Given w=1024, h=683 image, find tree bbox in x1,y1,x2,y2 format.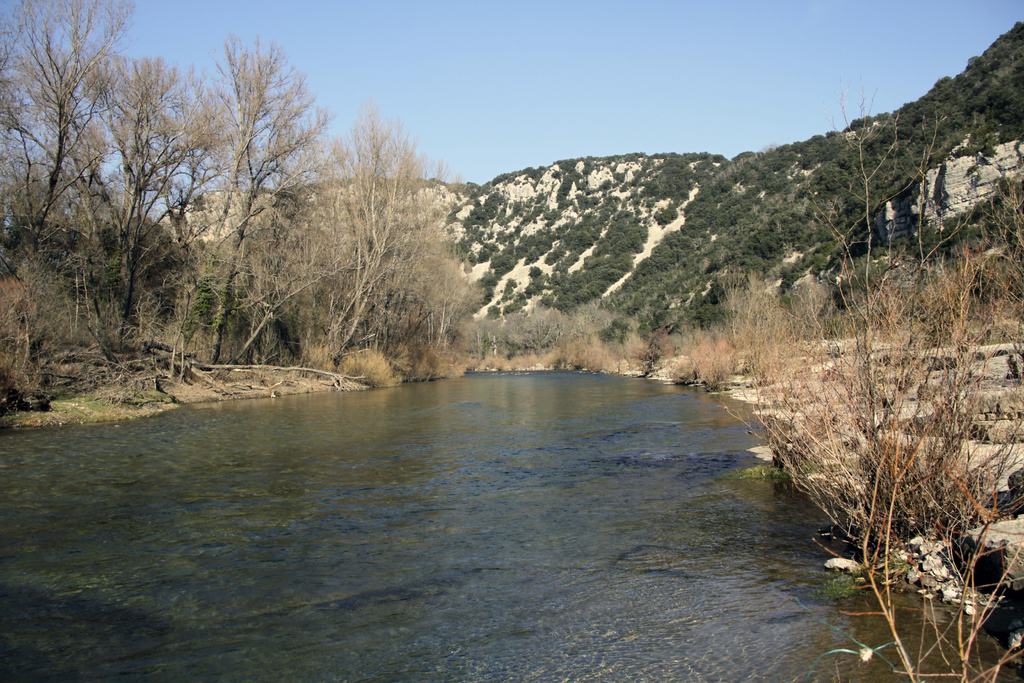
176,30,332,379.
